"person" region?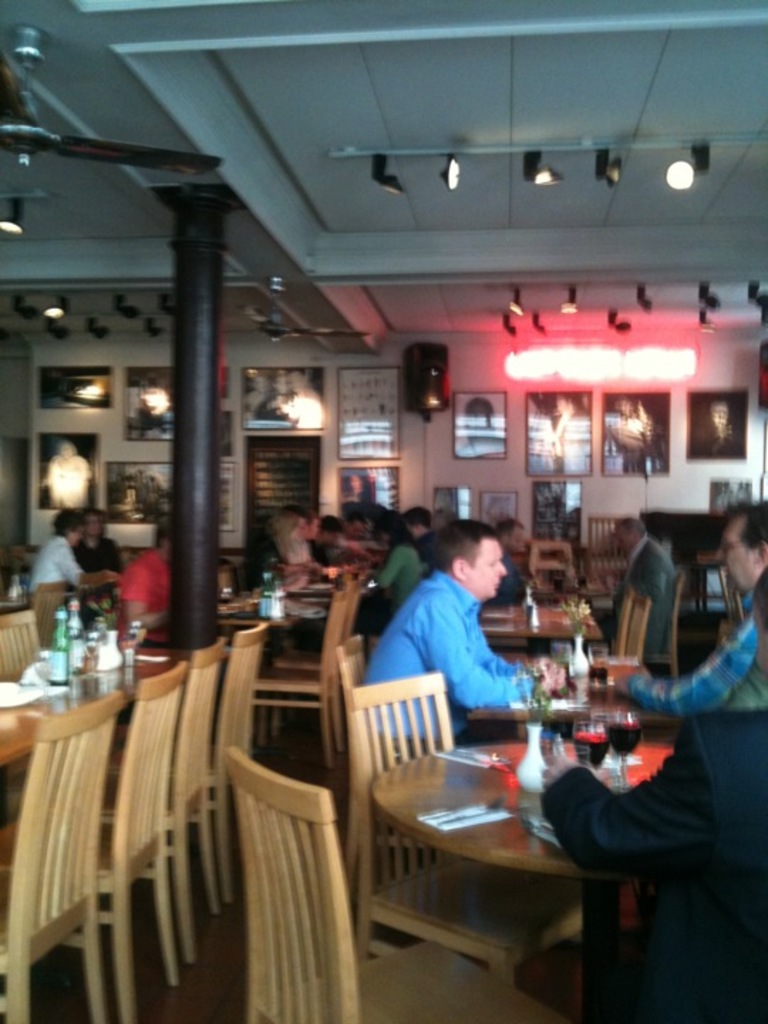
{"left": 374, "top": 513, "right": 533, "bottom": 745}
